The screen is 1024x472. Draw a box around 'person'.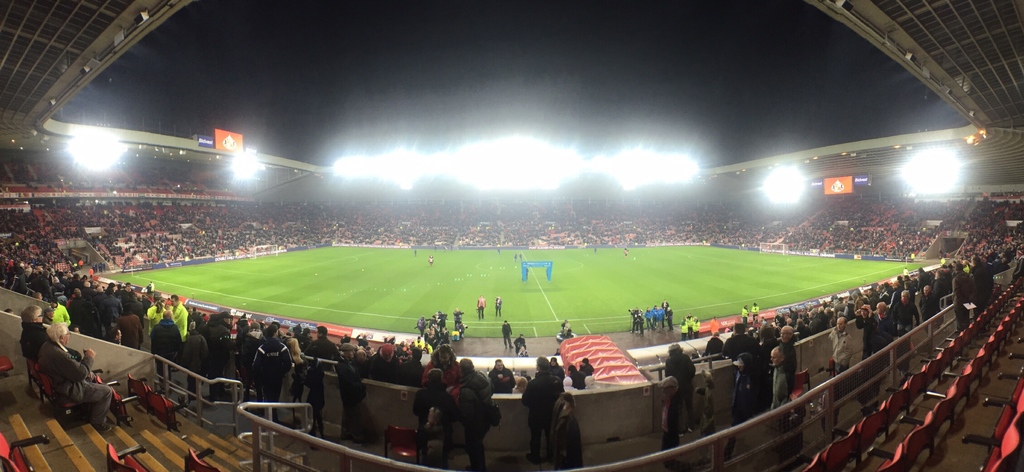
<box>408,368,460,467</box>.
